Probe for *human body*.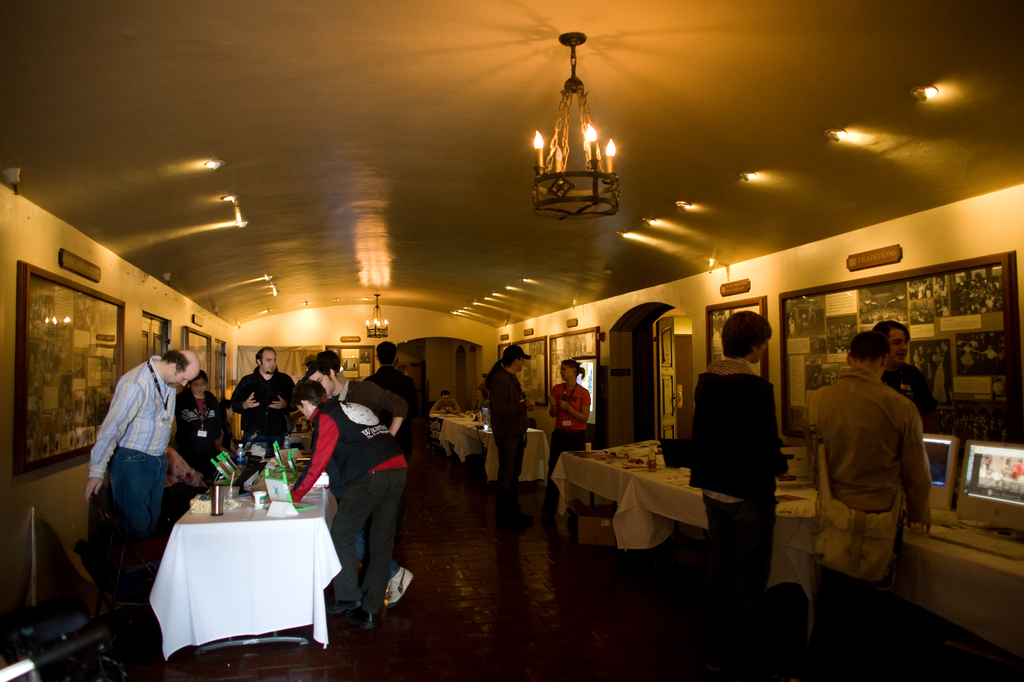
Probe result: 867,320,931,422.
